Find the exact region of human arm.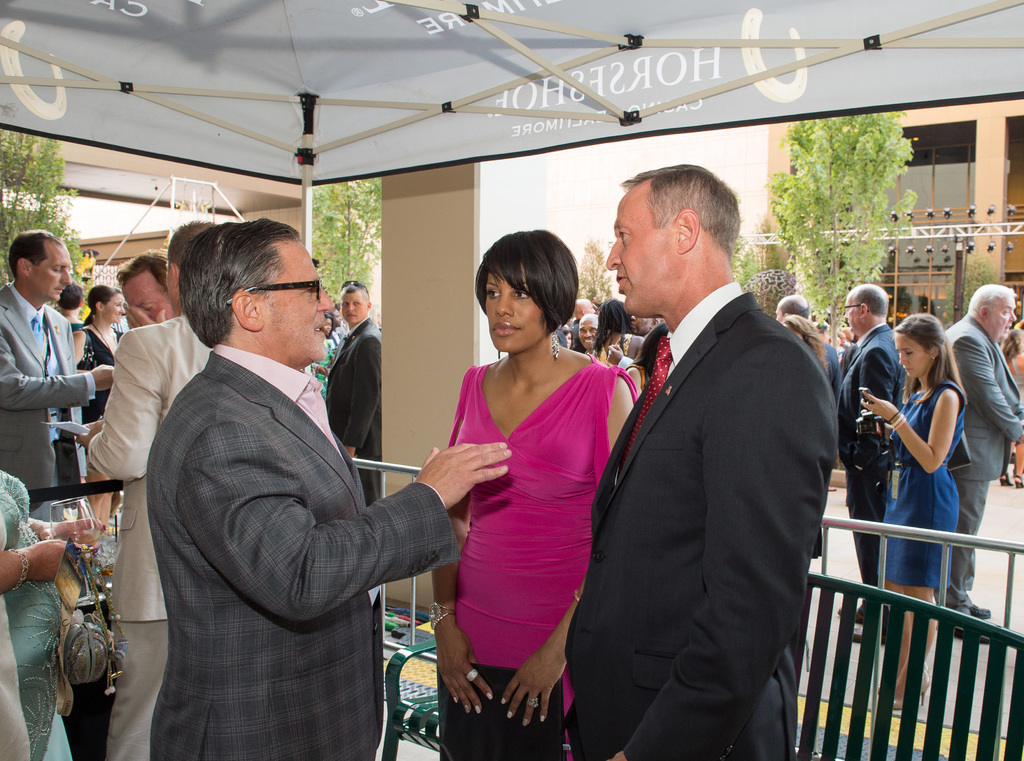
Exact region: <region>950, 334, 1023, 449</region>.
